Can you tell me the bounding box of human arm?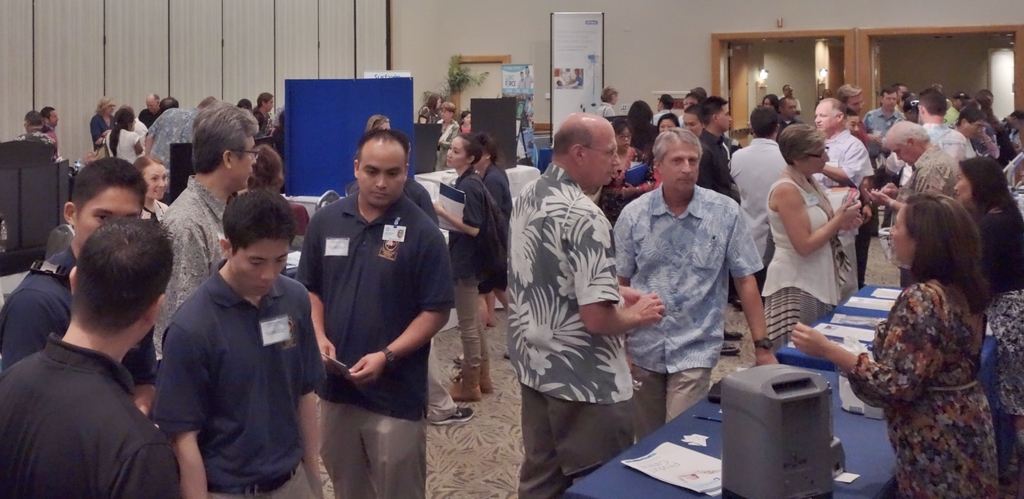
bbox=[774, 187, 863, 261].
